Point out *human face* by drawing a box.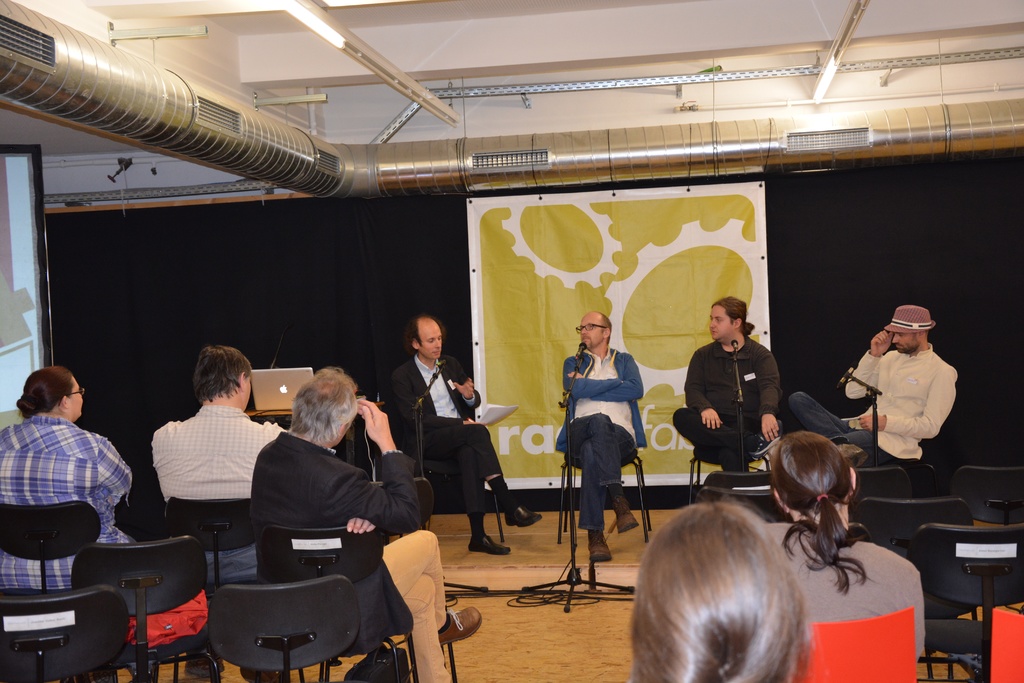
region(70, 384, 83, 418).
